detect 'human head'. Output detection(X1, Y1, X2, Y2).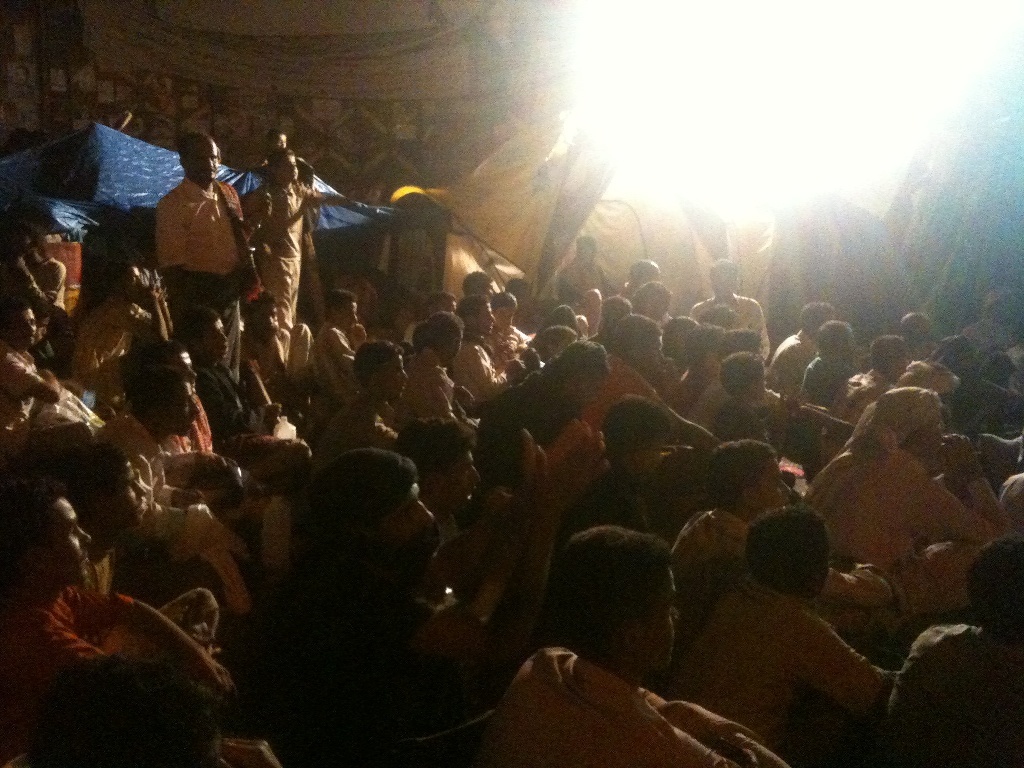
detection(544, 534, 701, 684).
